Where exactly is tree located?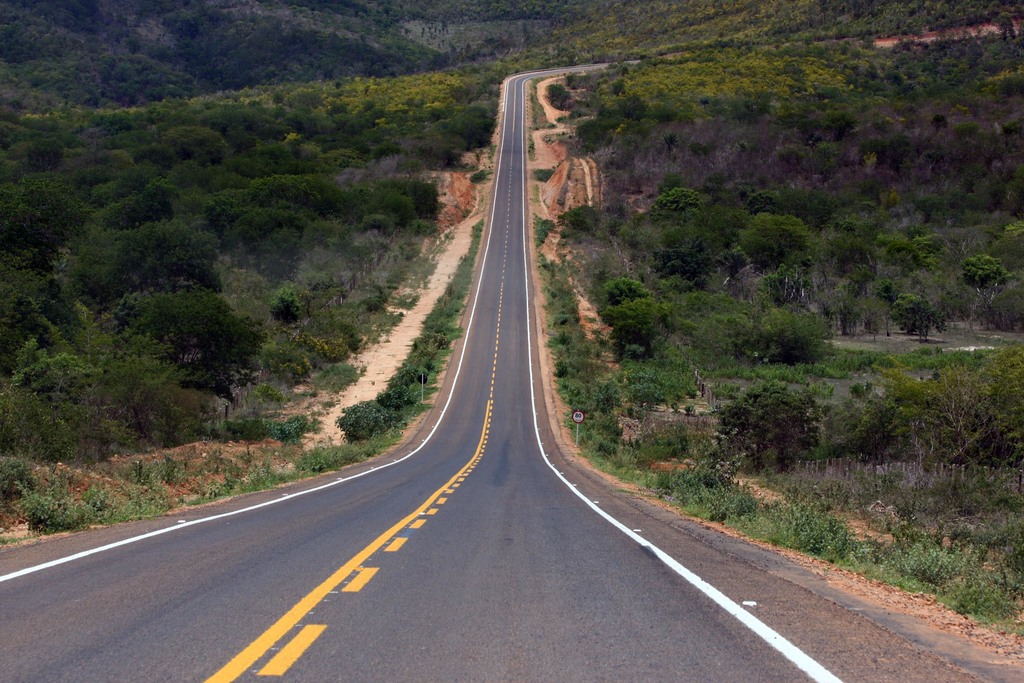
Its bounding box is locate(620, 92, 650, 120).
